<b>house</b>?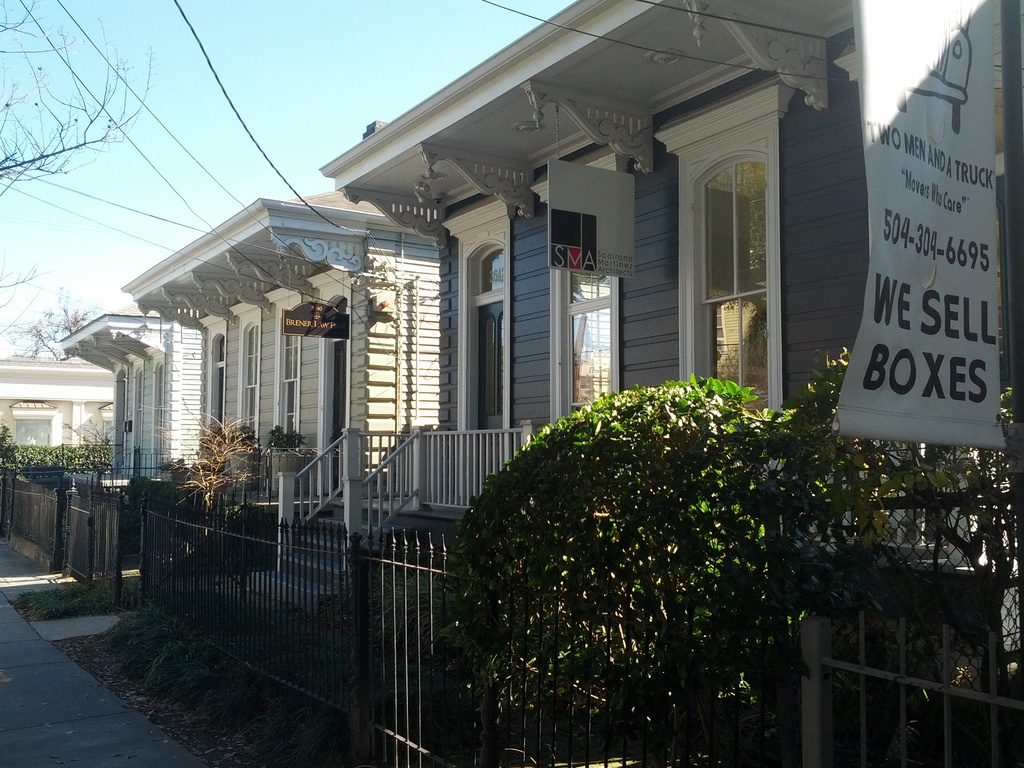
322 0 1023 415
